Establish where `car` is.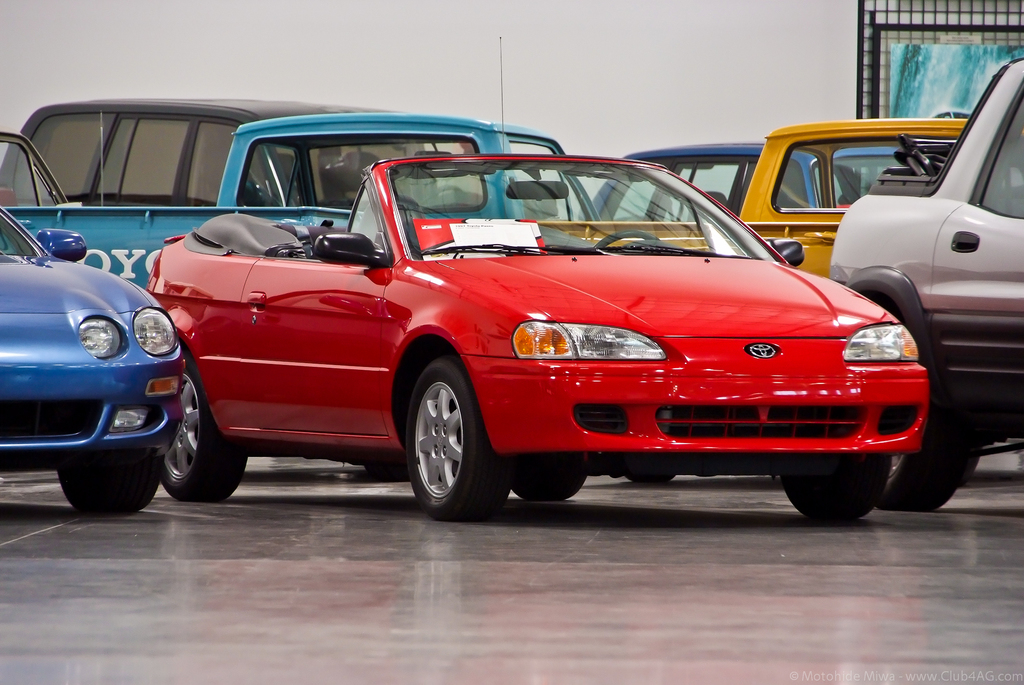
Established at locate(585, 138, 931, 219).
